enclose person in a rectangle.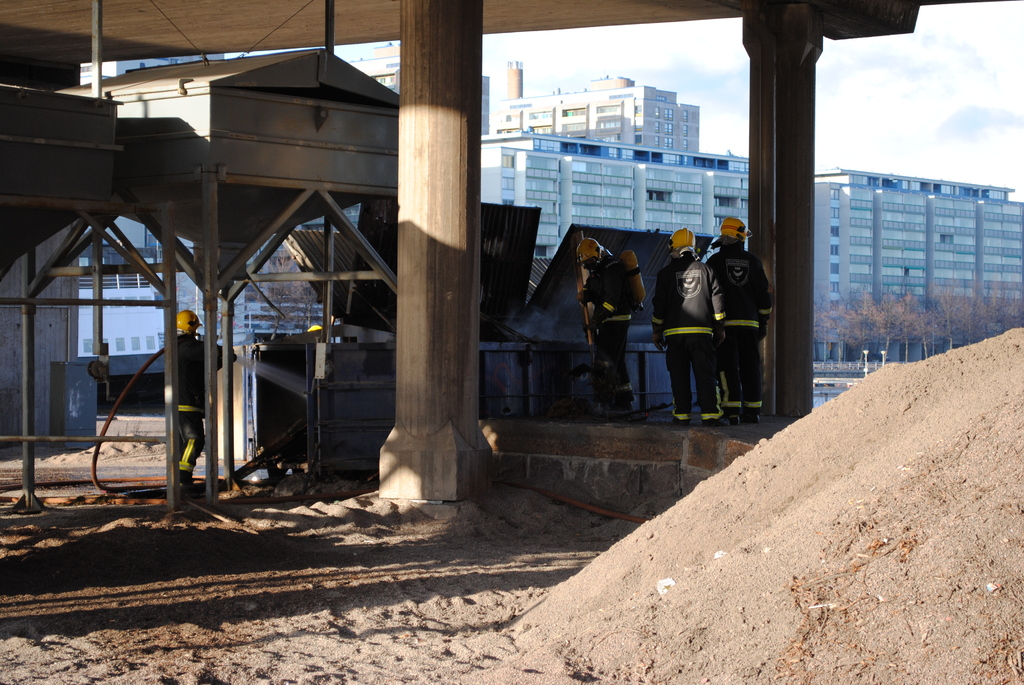
<box>580,234,643,421</box>.
